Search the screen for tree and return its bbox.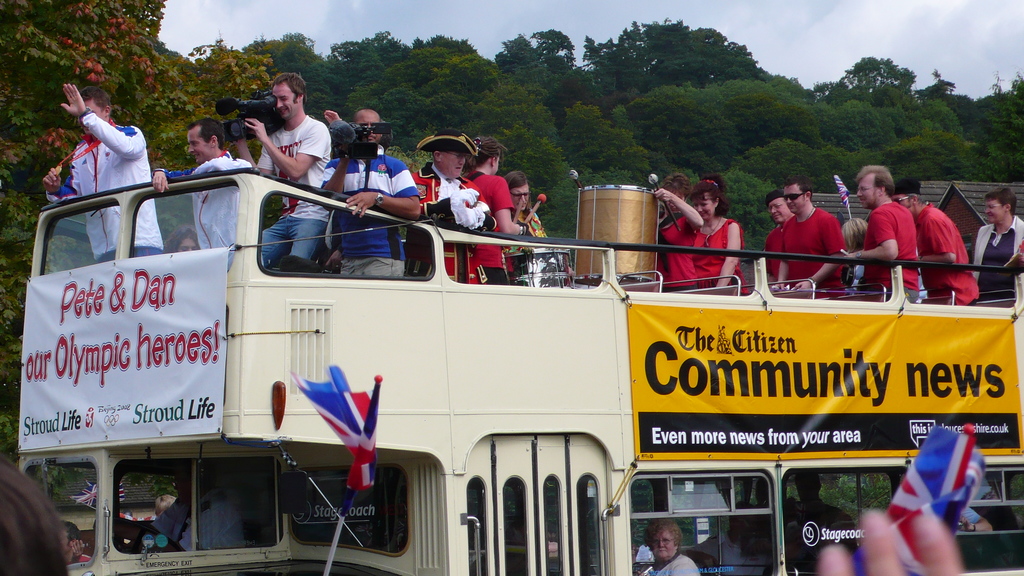
Found: locate(0, 0, 278, 504).
